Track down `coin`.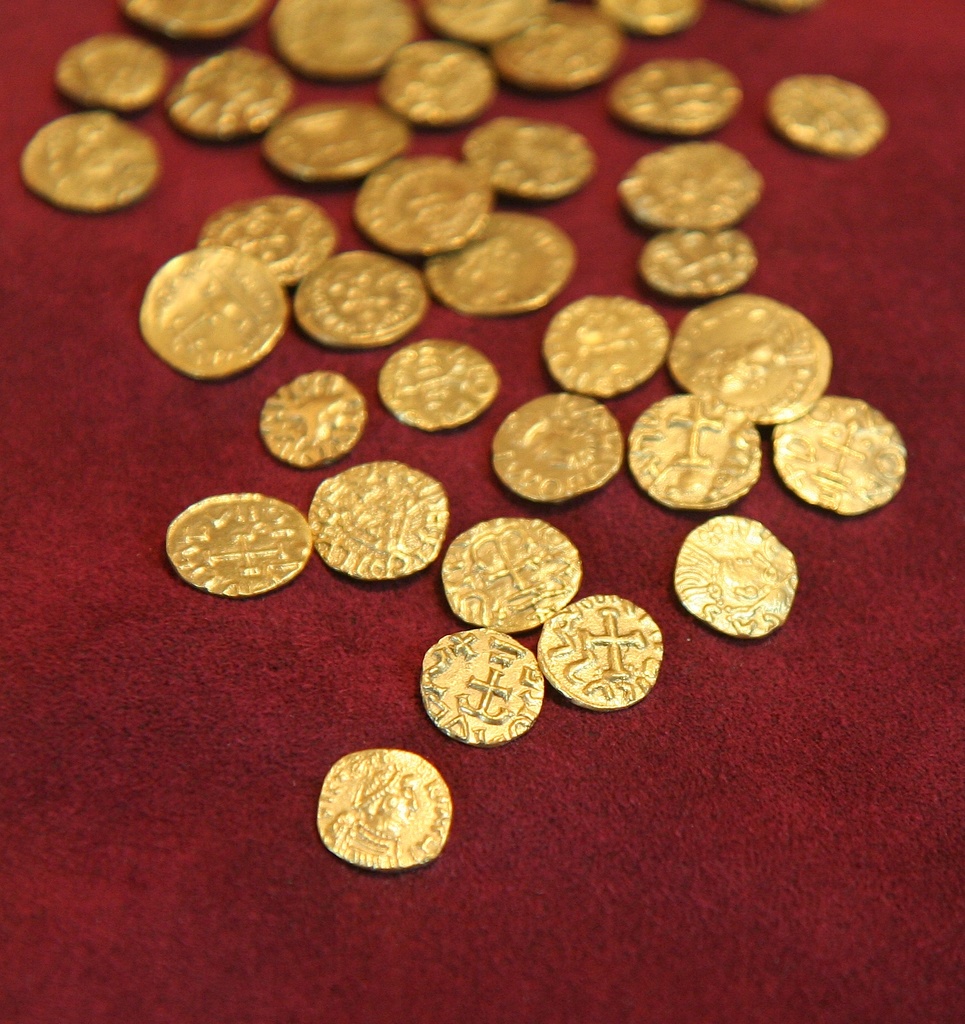
Tracked to (x1=163, y1=494, x2=311, y2=599).
